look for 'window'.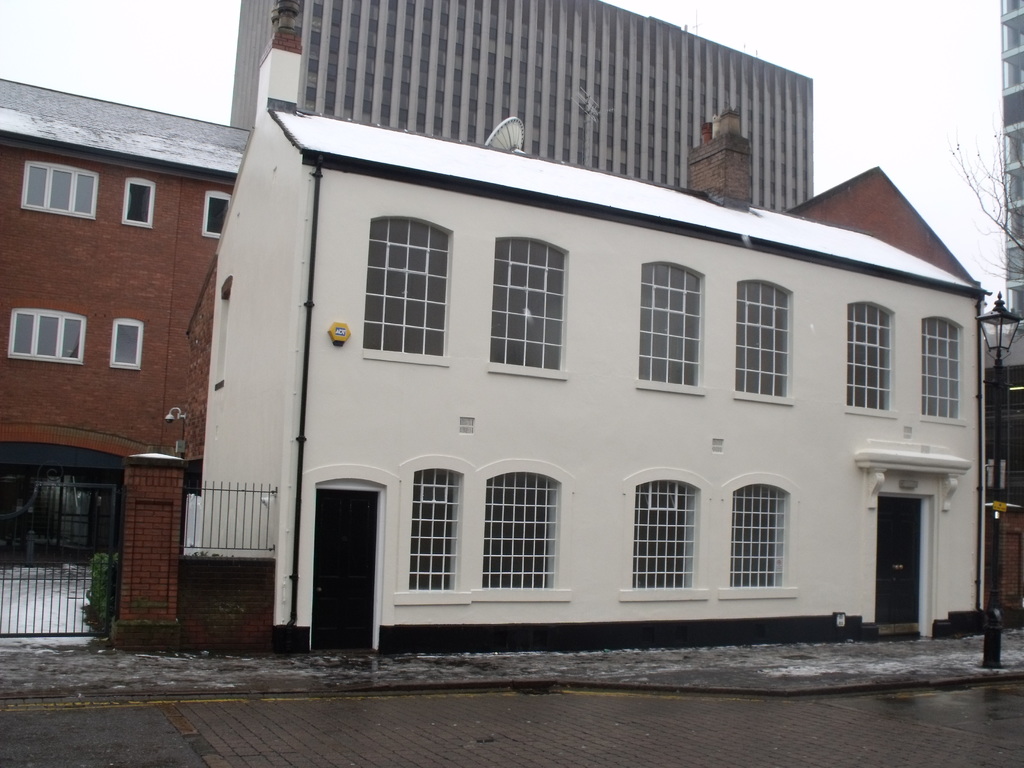
Found: 7,305,80,363.
